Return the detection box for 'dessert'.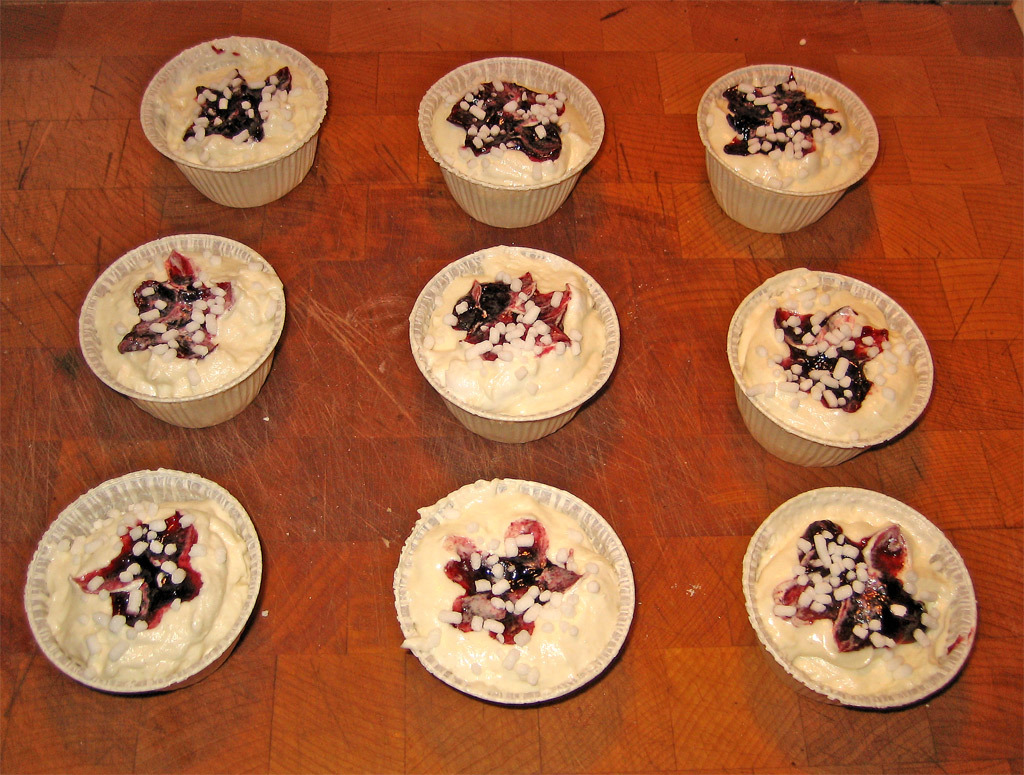
(x1=702, y1=74, x2=876, y2=231).
